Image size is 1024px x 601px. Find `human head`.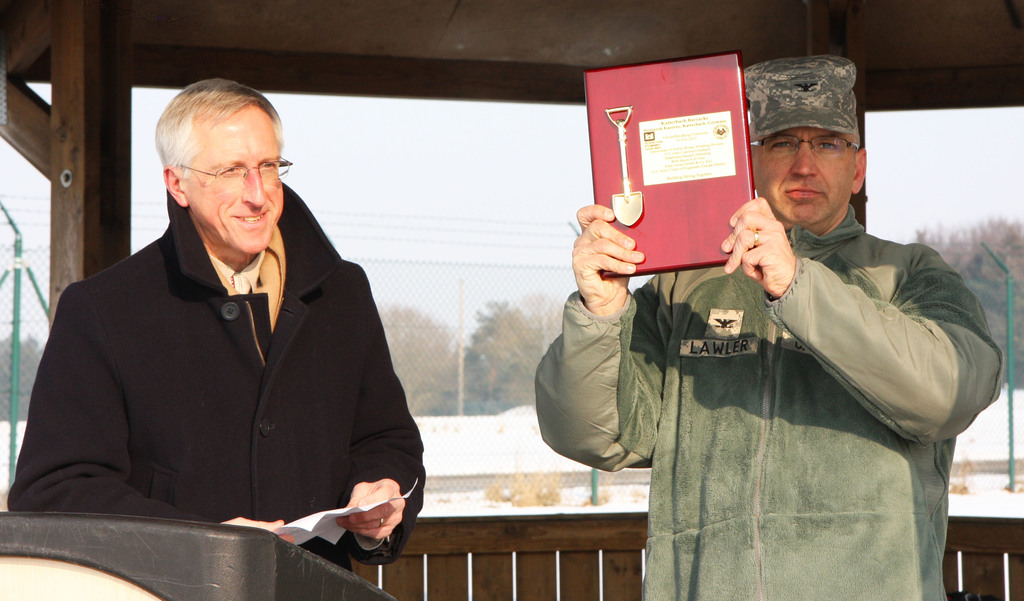
select_region(736, 51, 883, 232).
